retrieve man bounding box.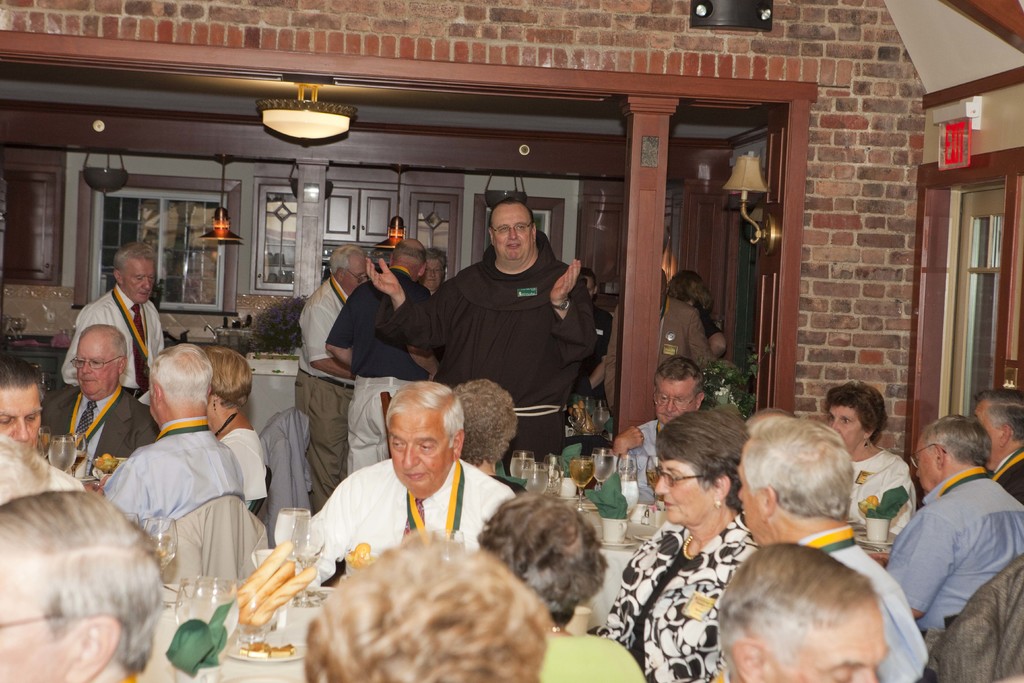
Bounding box: left=888, top=402, right=1021, bottom=664.
